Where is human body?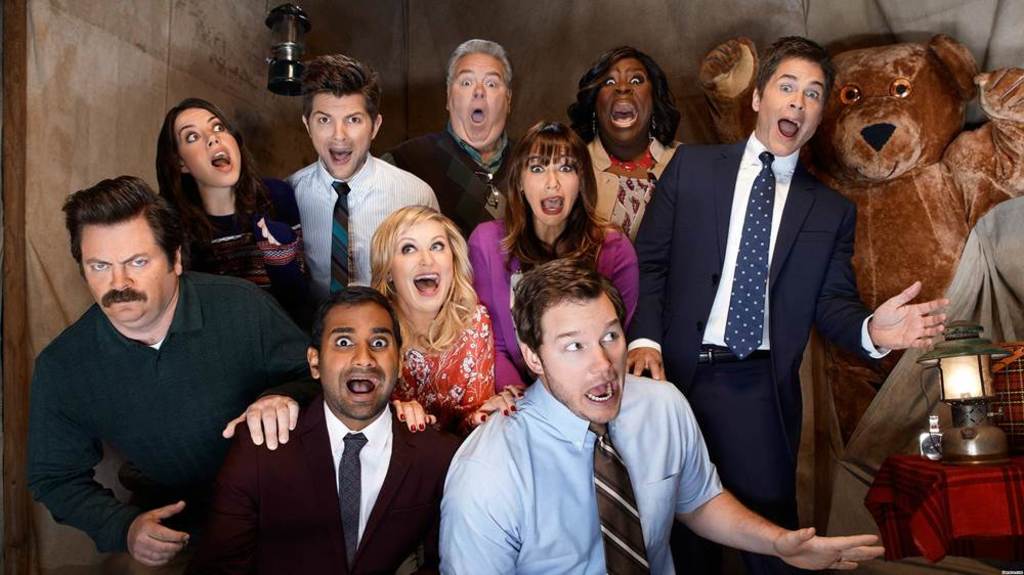
475:202:639:400.
